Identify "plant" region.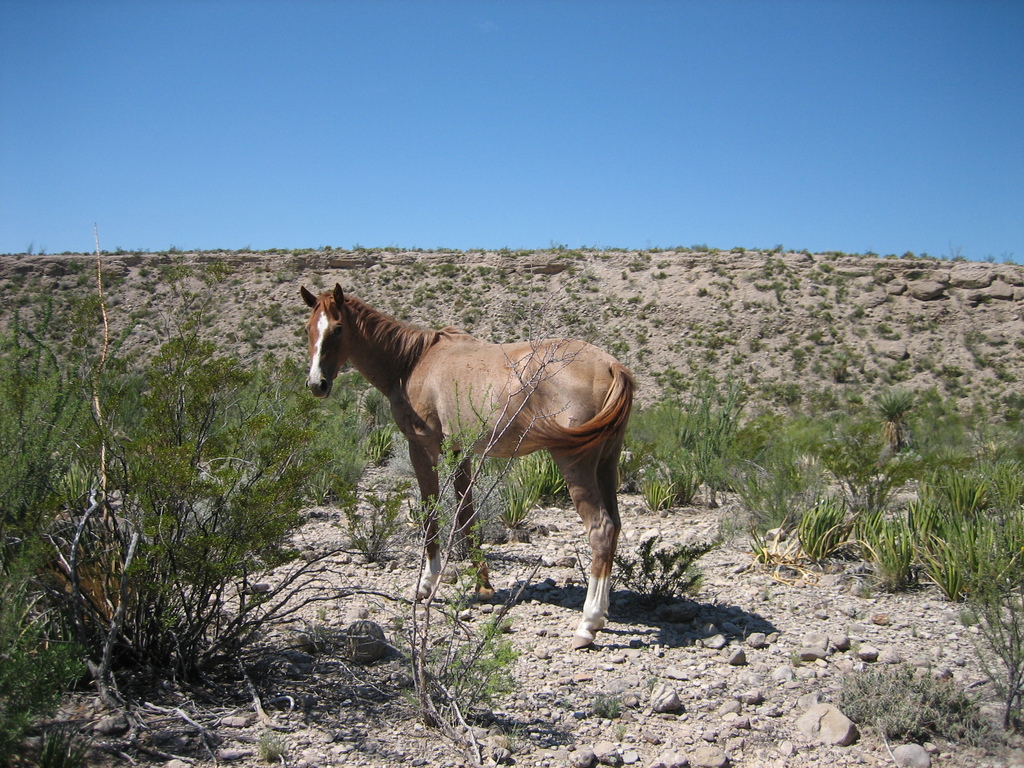
Region: box=[655, 268, 666, 282].
